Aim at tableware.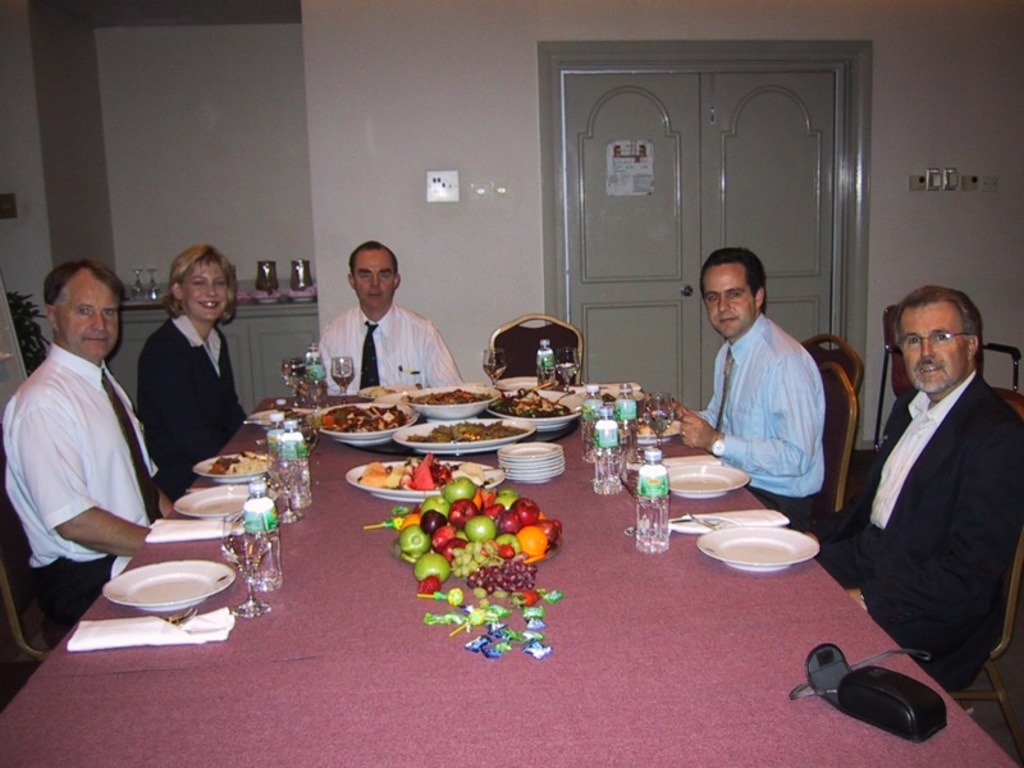
Aimed at (left=483, top=349, right=506, bottom=389).
